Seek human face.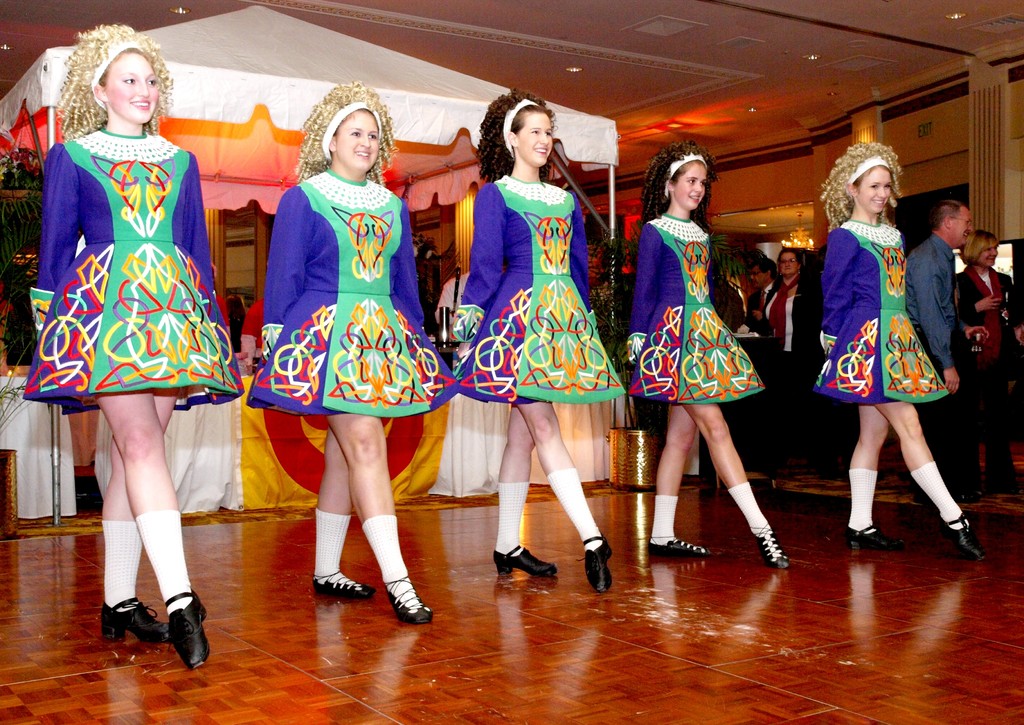
bbox(336, 113, 381, 170).
